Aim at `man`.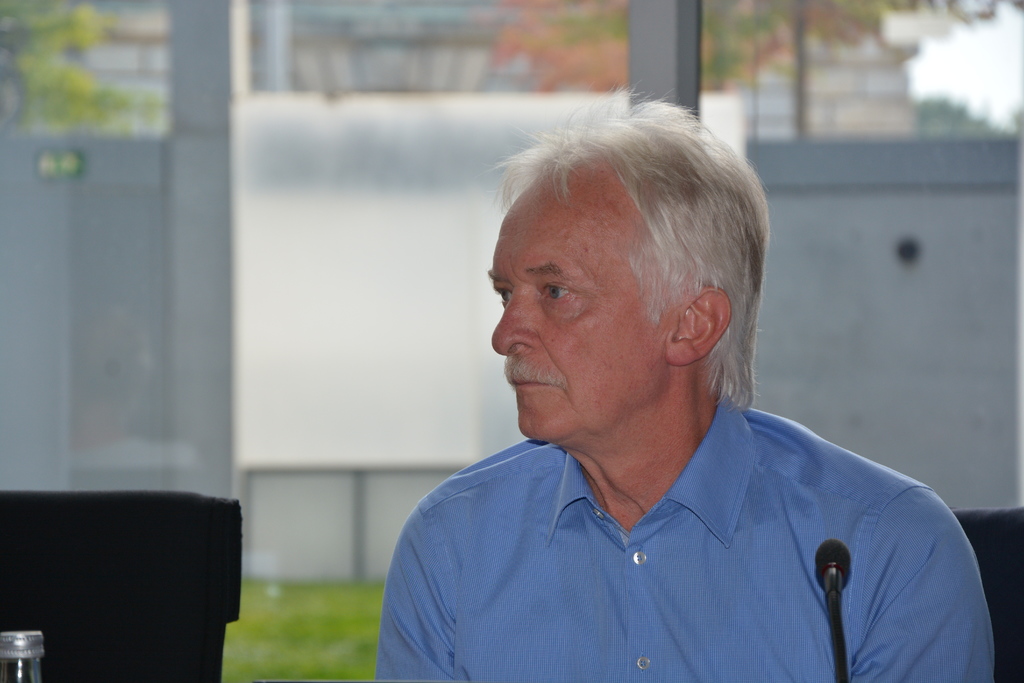
Aimed at (381, 95, 997, 682).
